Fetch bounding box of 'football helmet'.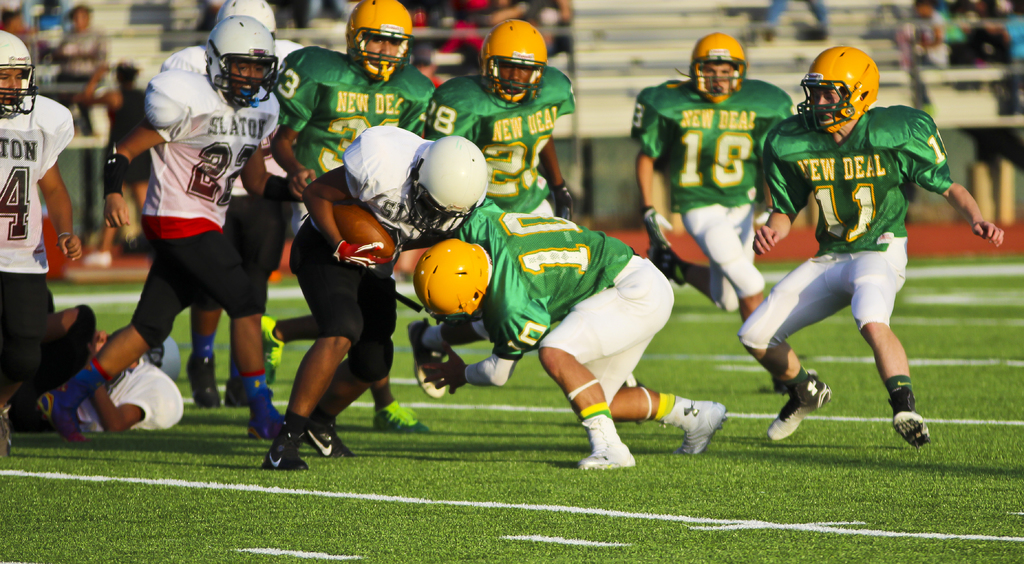
Bbox: x1=801 y1=44 x2=881 y2=135.
